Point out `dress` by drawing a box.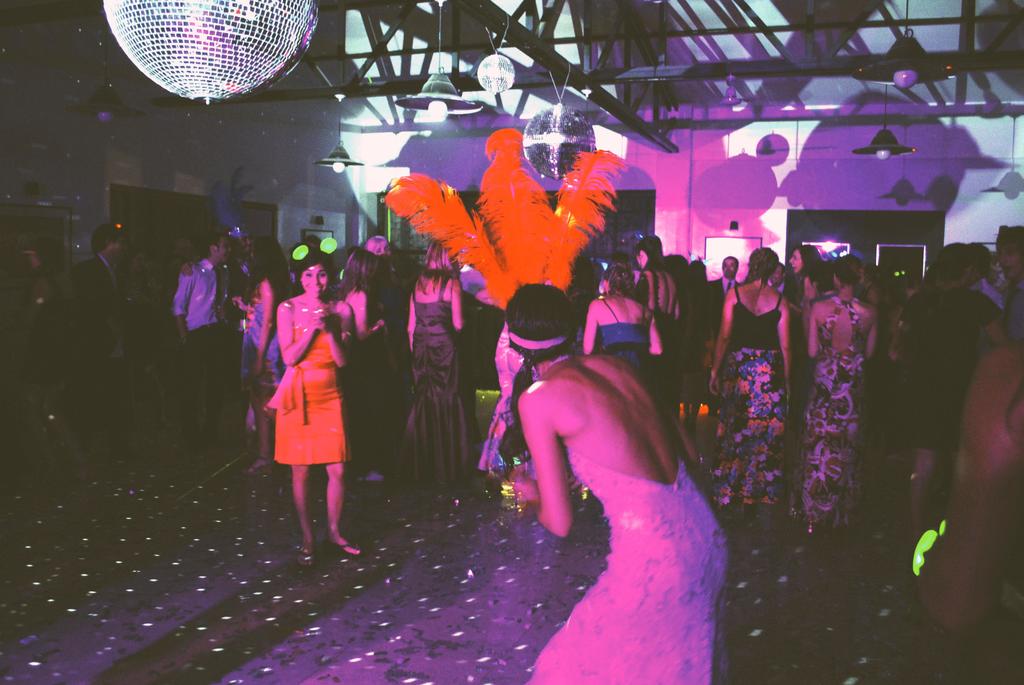
(708, 283, 787, 505).
